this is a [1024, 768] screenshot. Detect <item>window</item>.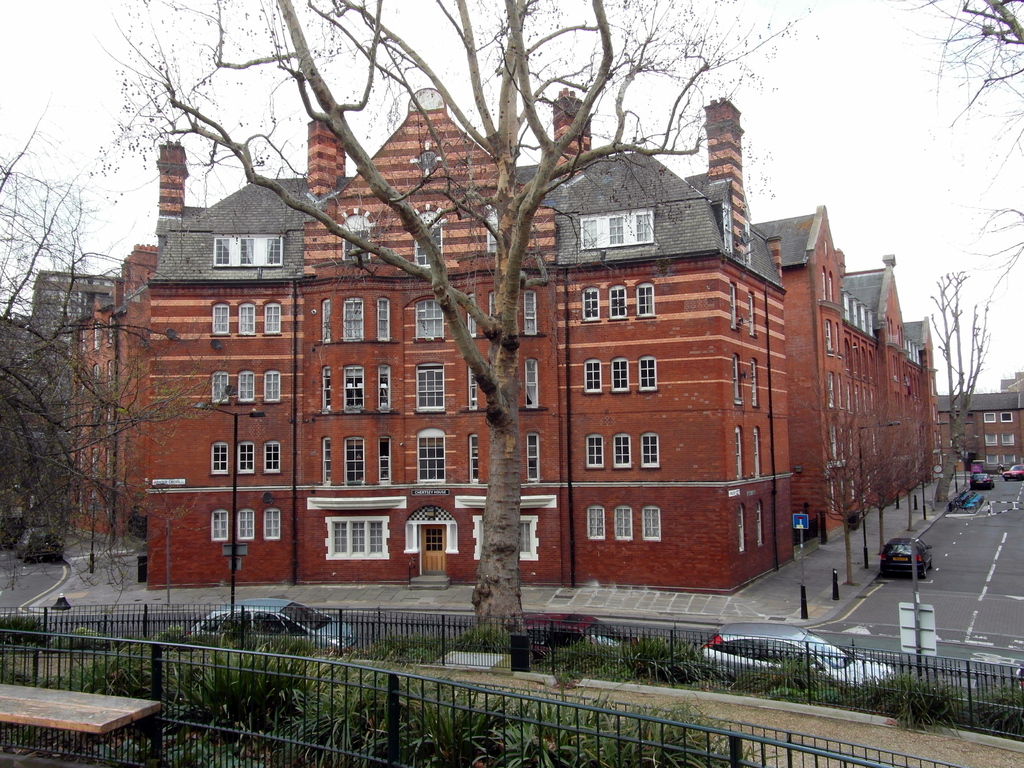
264, 508, 278, 538.
